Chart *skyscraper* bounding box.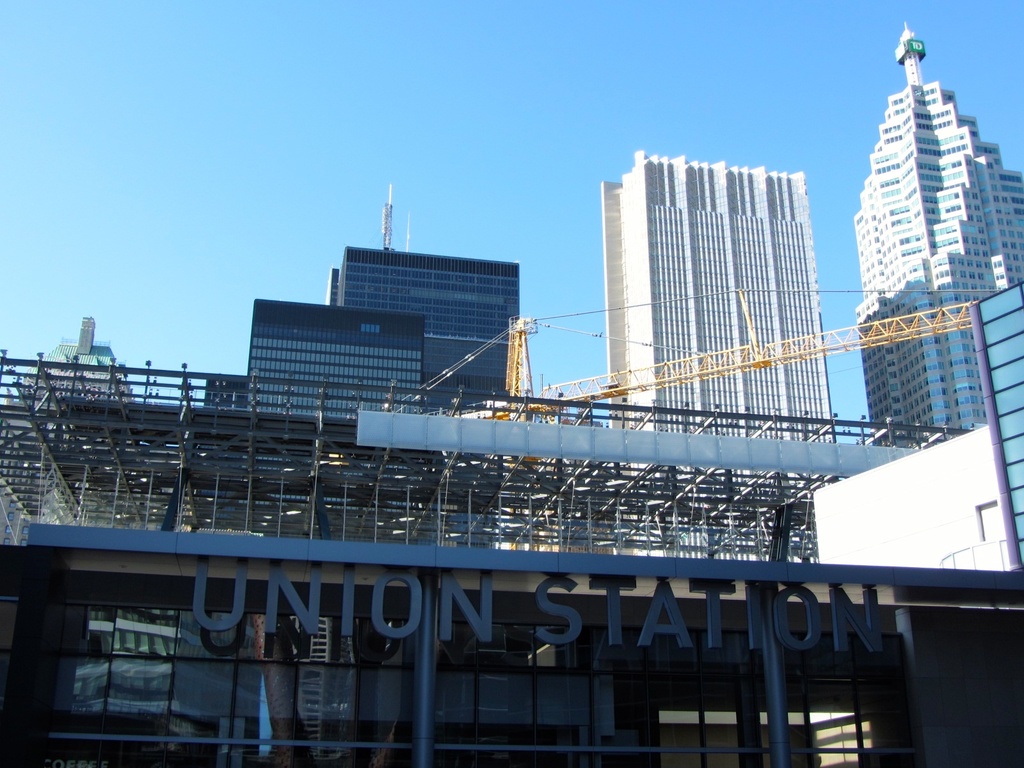
Charted: [x1=329, y1=182, x2=520, y2=426].
